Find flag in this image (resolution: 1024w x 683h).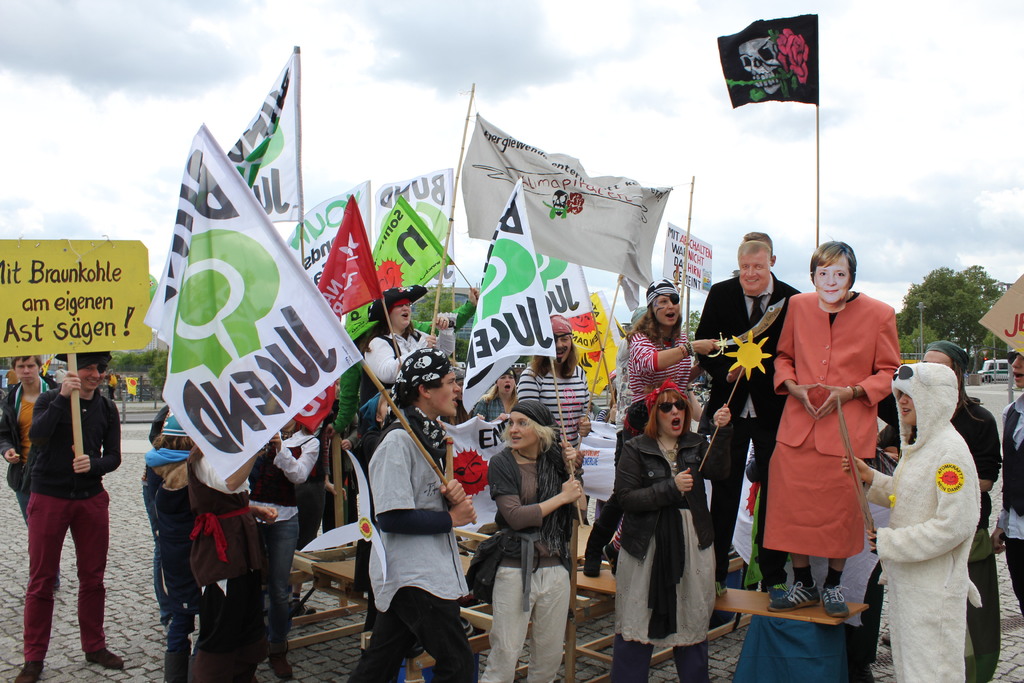
[left=297, top=197, right=381, bottom=320].
